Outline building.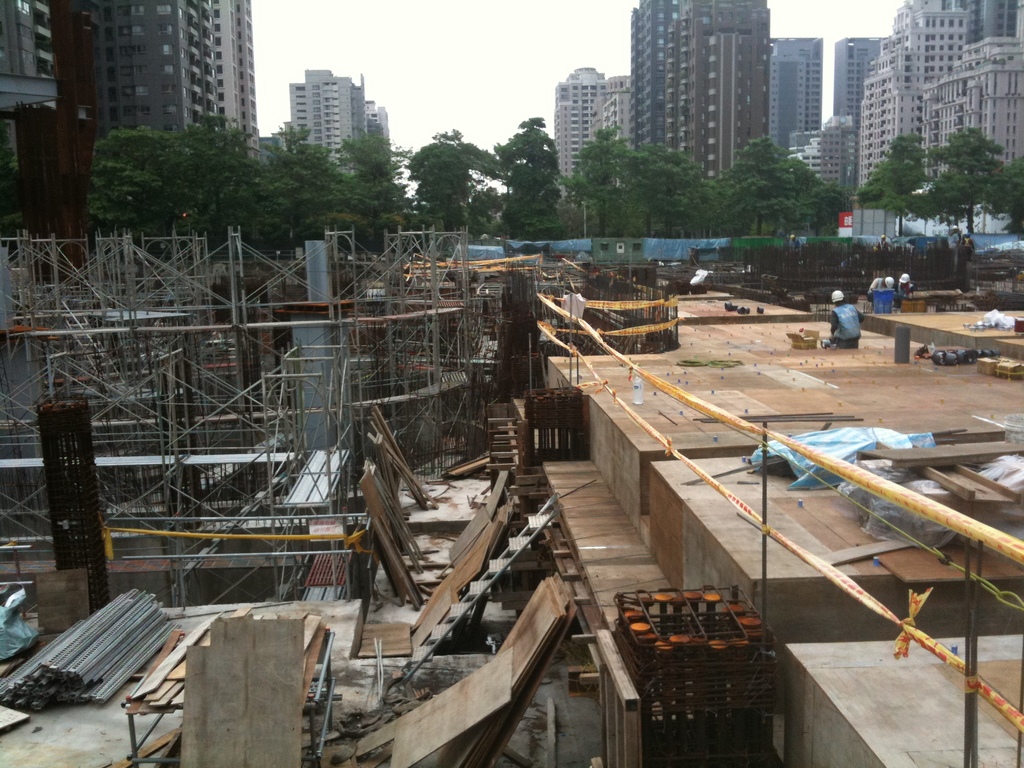
Outline: left=630, top=0, right=767, bottom=179.
